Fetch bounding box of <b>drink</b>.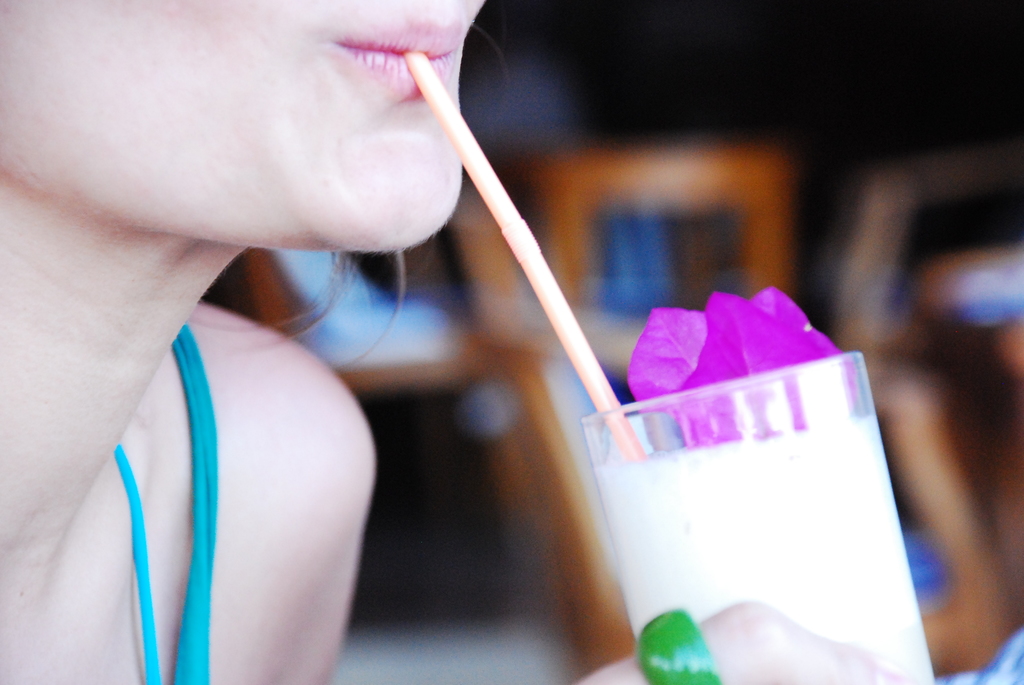
Bbox: box(597, 311, 912, 657).
